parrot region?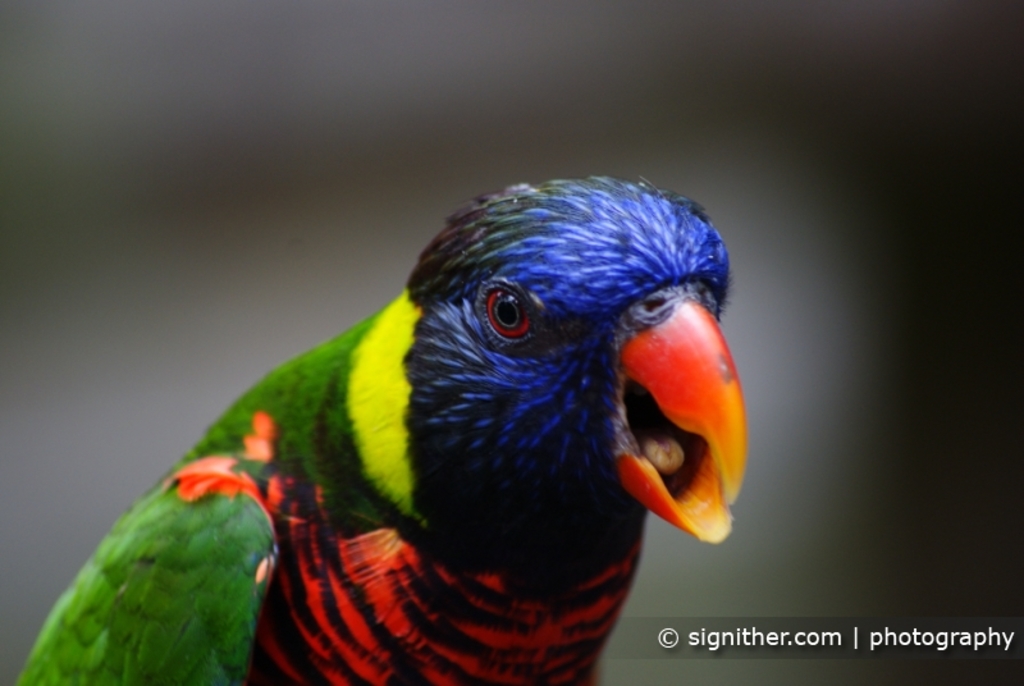
(14, 174, 748, 685)
